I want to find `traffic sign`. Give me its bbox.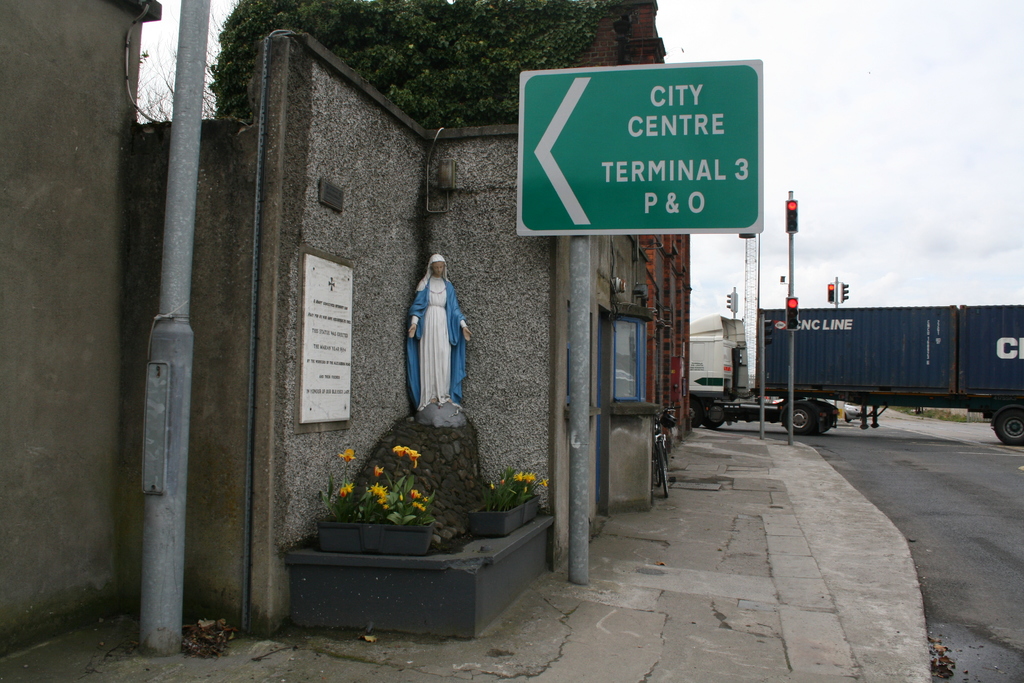
BBox(825, 284, 834, 300).
